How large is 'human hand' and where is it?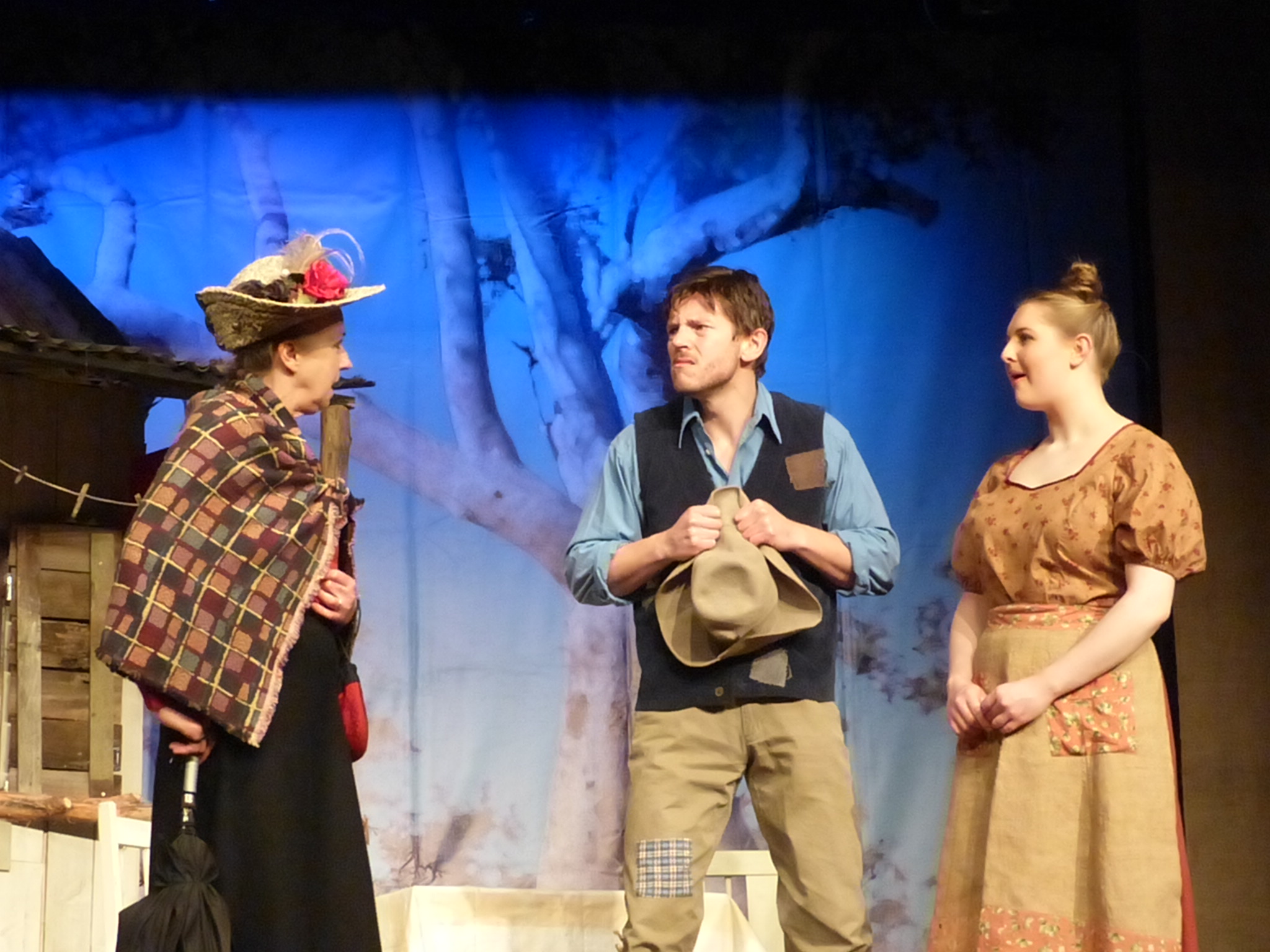
Bounding box: 454:304:491:338.
